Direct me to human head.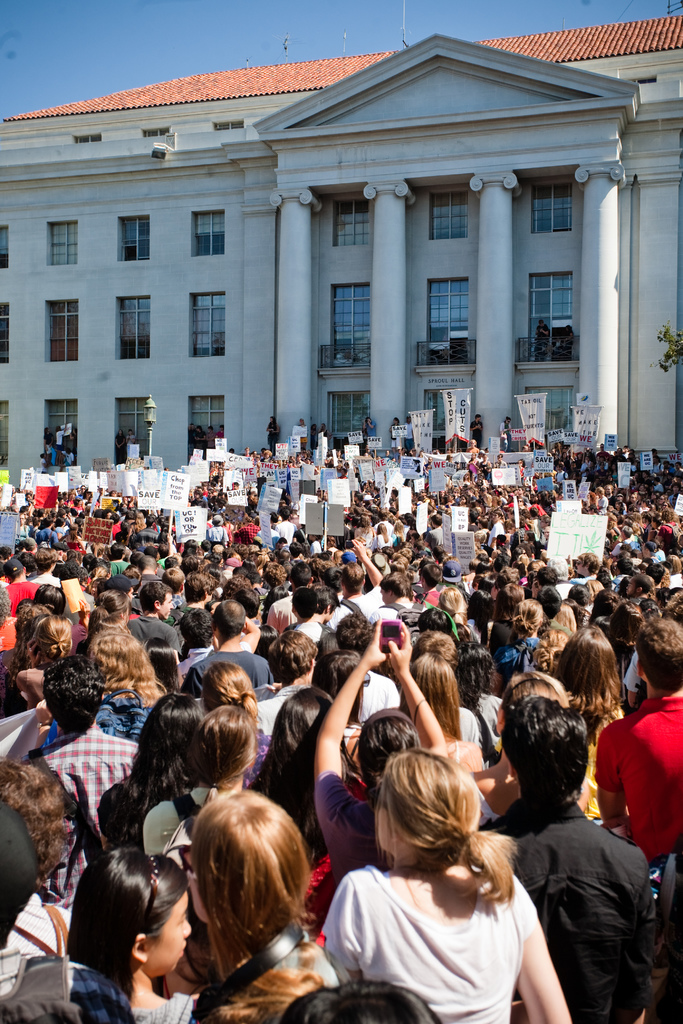
Direction: <box>291,563,314,596</box>.
